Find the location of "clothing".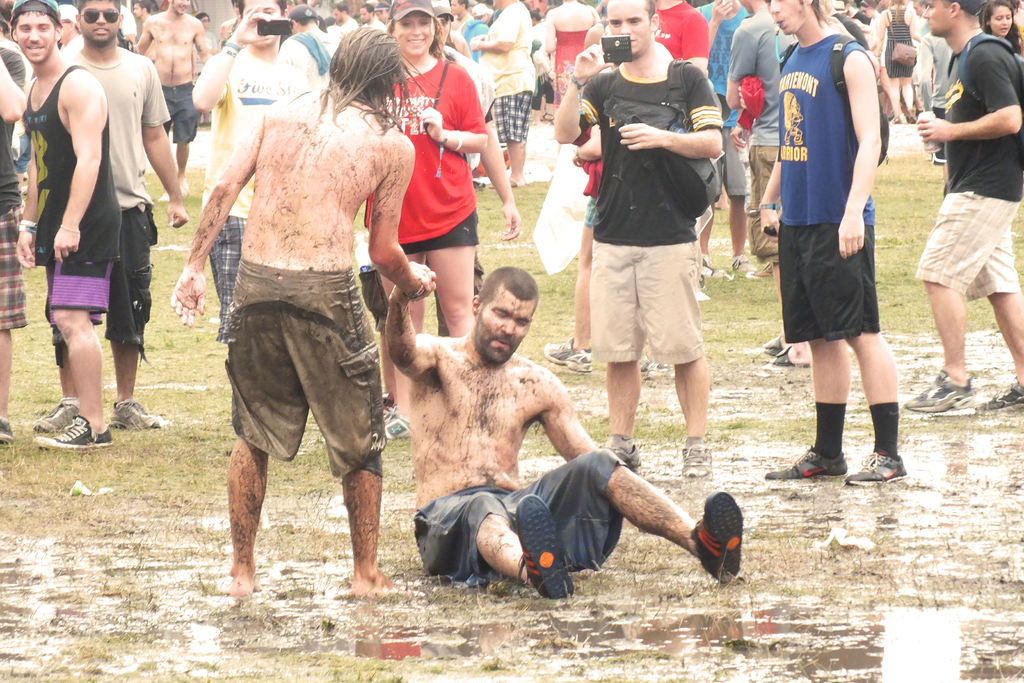
Location: [723, 3, 802, 270].
